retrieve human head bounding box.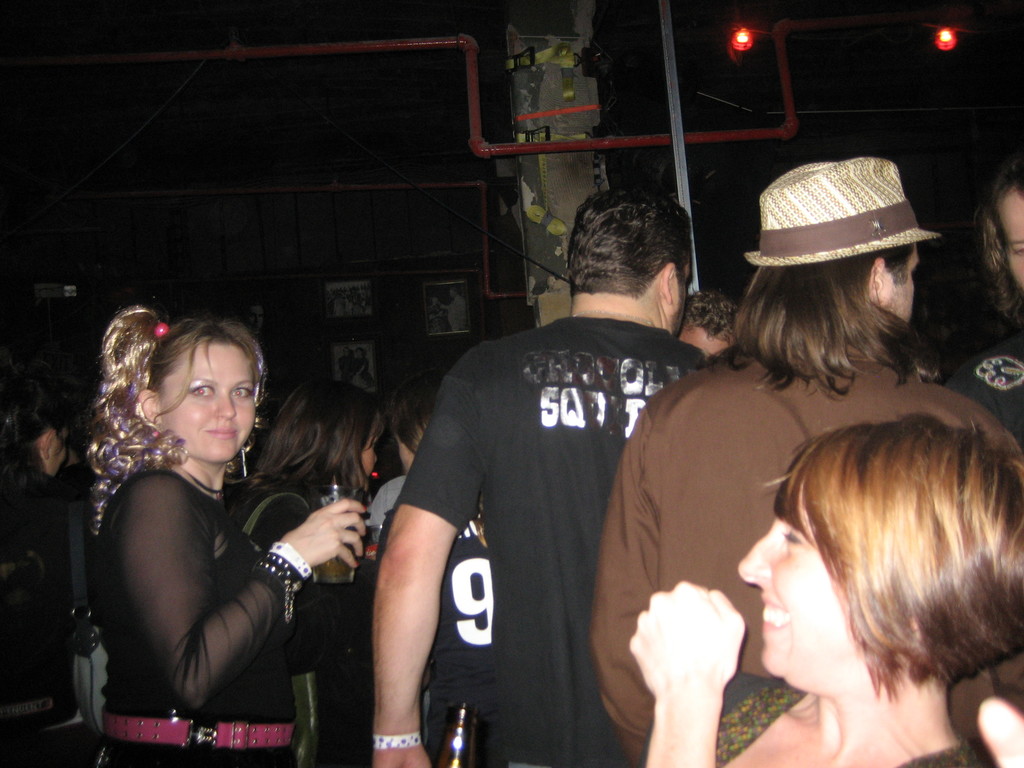
Bounding box: rect(761, 157, 921, 326).
